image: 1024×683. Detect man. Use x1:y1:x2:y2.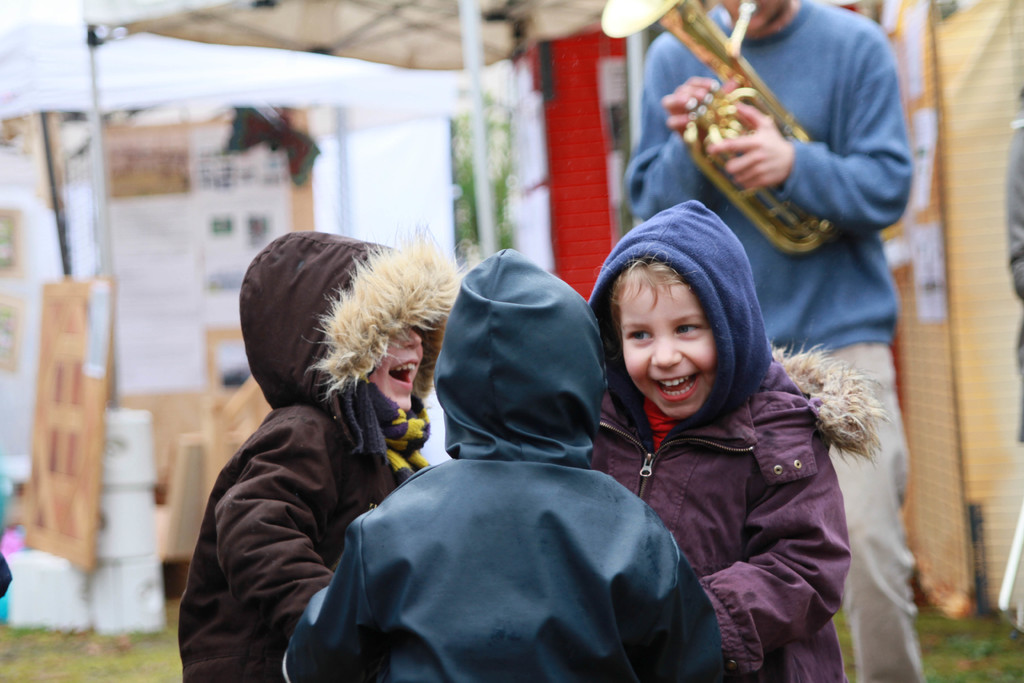
624:0:911:682.
